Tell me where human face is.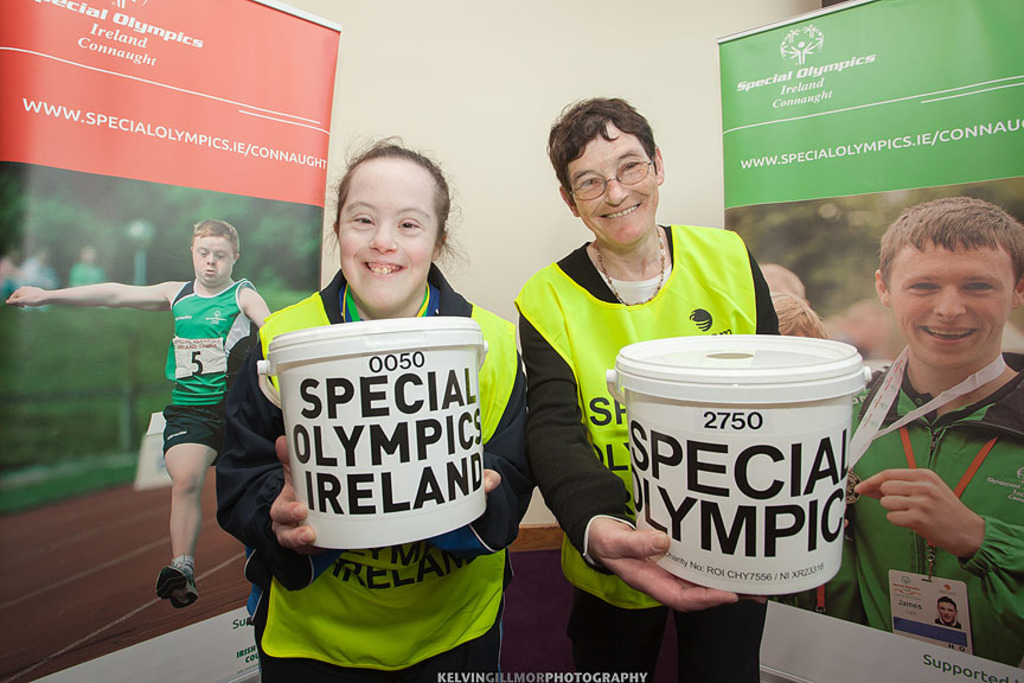
human face is at [881, 247, 1019, 363].
